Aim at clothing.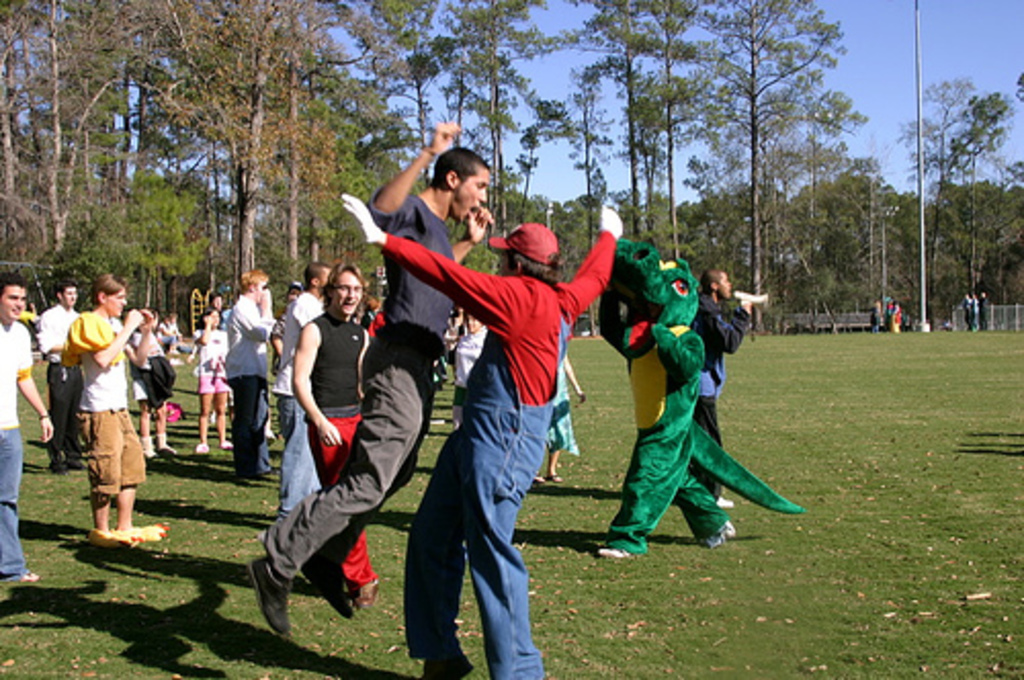
Aimed at [37,303,76,465].
